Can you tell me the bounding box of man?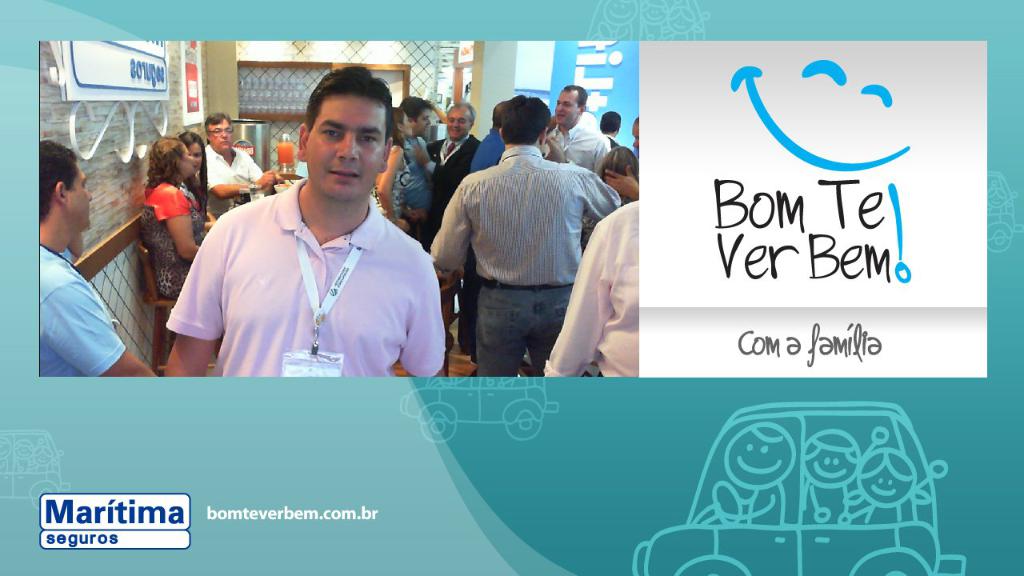
426,104,482,322.
